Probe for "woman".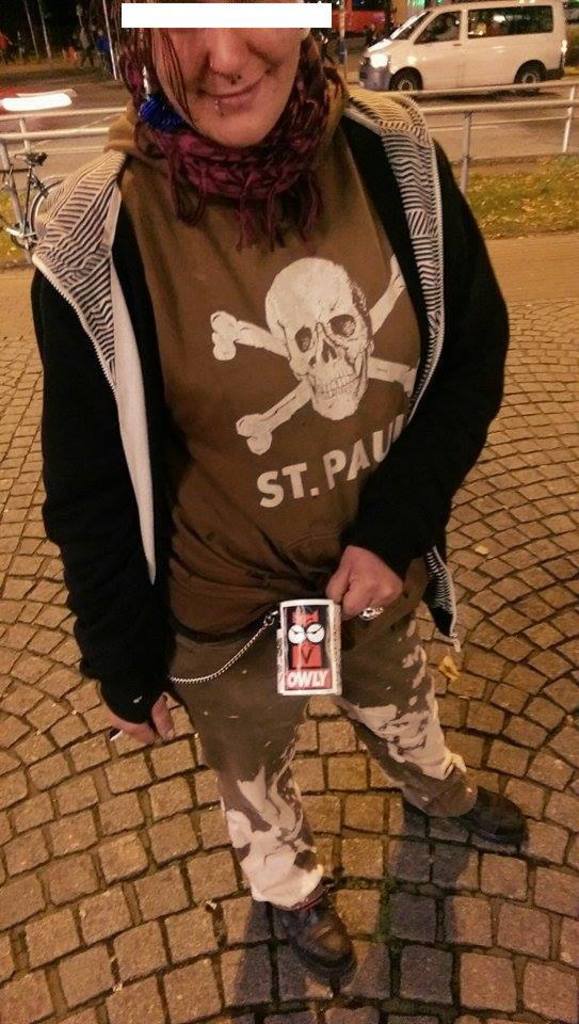
Probe result: left=30, top=2, right=529, bottom=990.
